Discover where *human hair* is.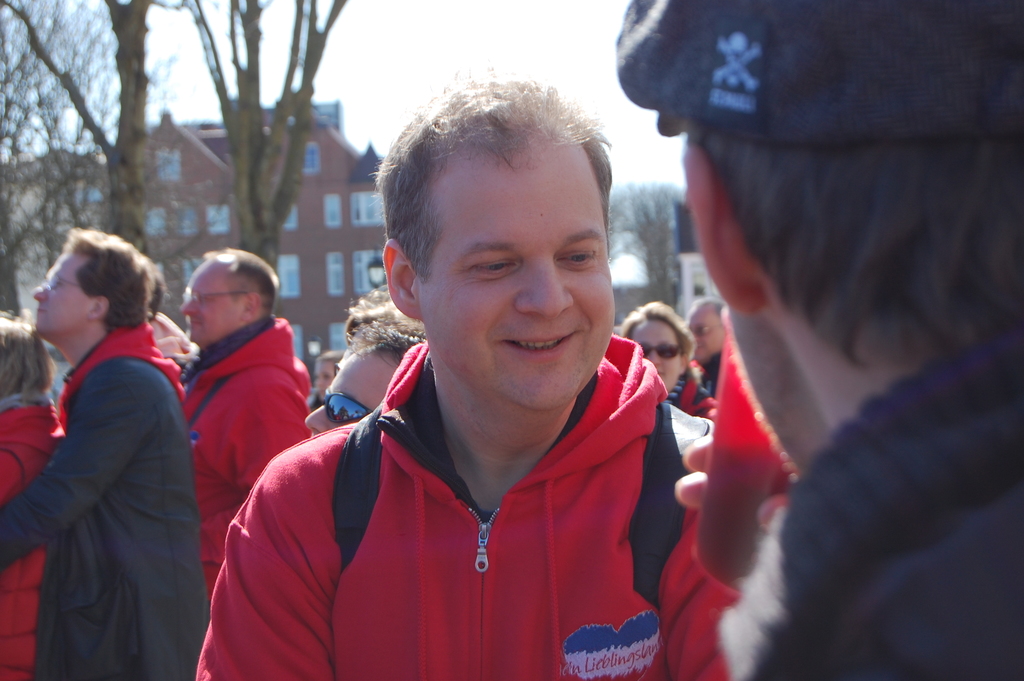
Discovered at {"left": 63, "top": 222, "right": 152, "bottom": 334}.
